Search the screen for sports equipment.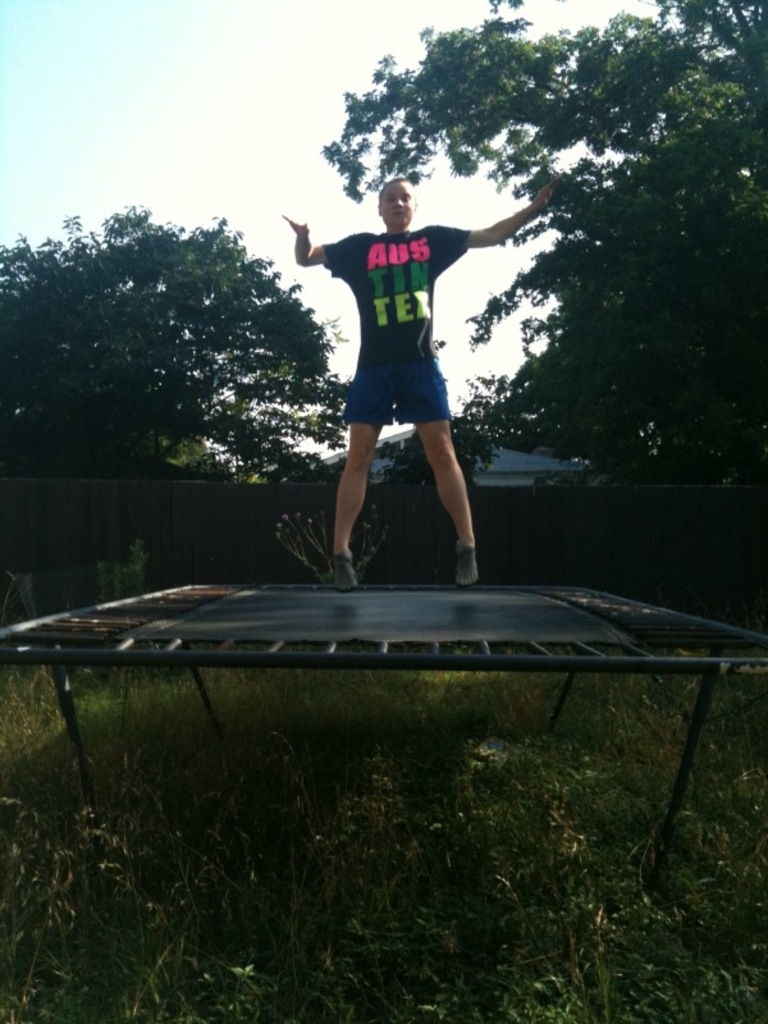
Found at rect(0, 570, 767, 893).
